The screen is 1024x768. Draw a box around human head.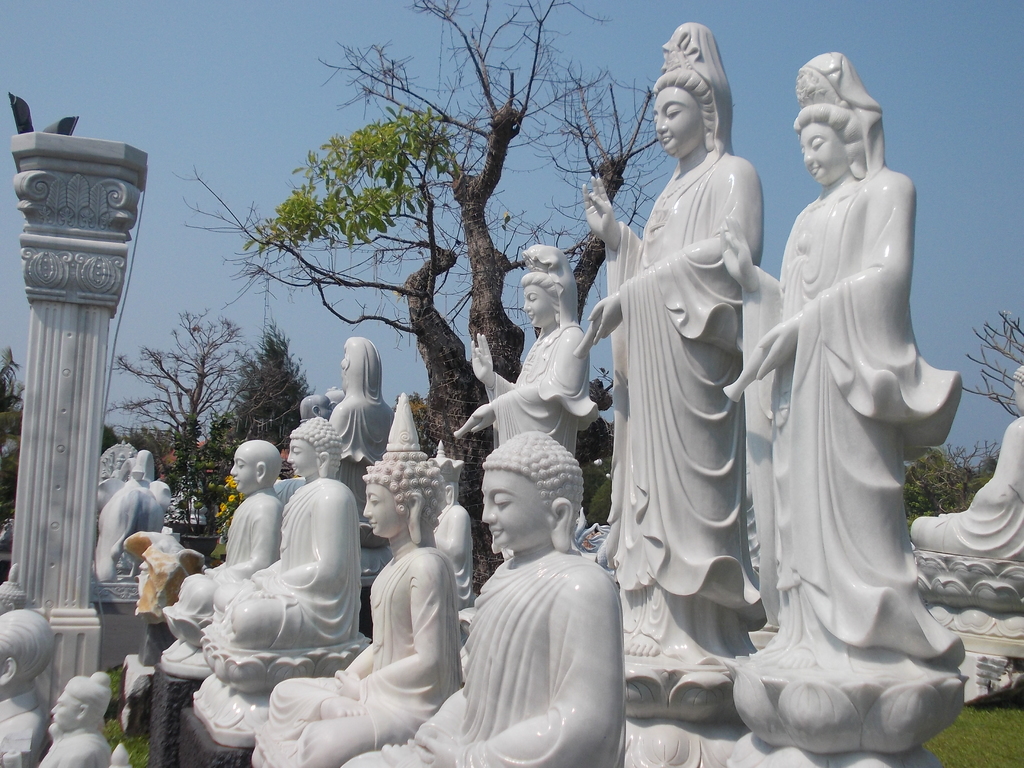
{"x1": 0, "y1": 580, "x2": 29, "y2": 616}.
